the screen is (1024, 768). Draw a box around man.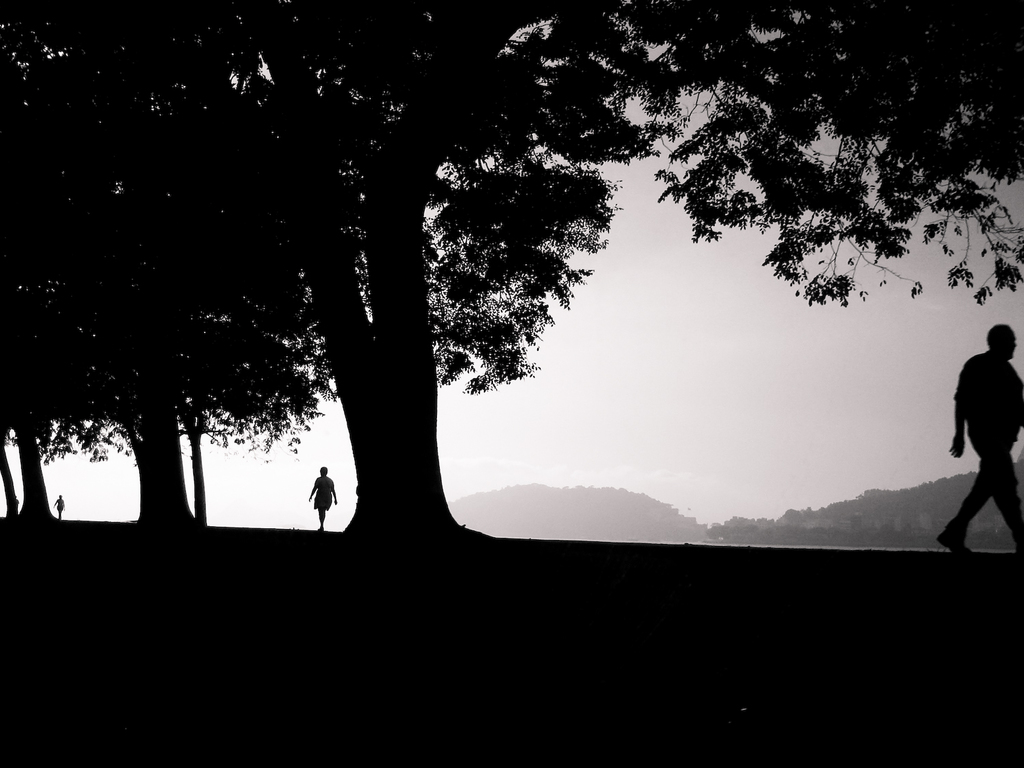
(x1=946, y1=321, x2=1023, y2=587).
